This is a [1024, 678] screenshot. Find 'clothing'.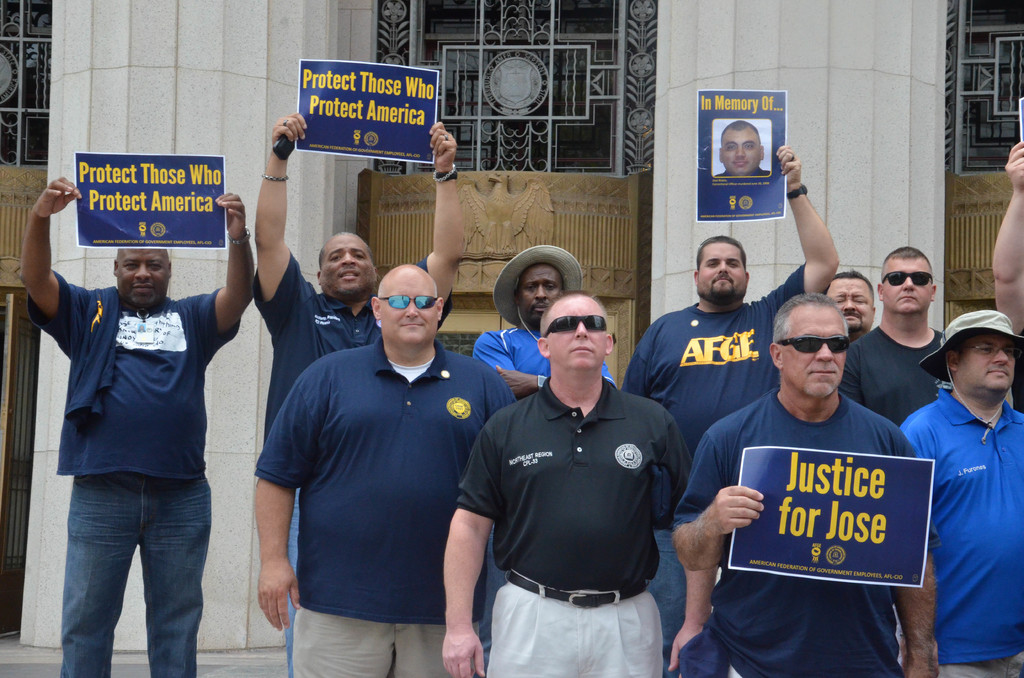
Bounding box: x1=899 y1=389 x2=1023 y2=677.
